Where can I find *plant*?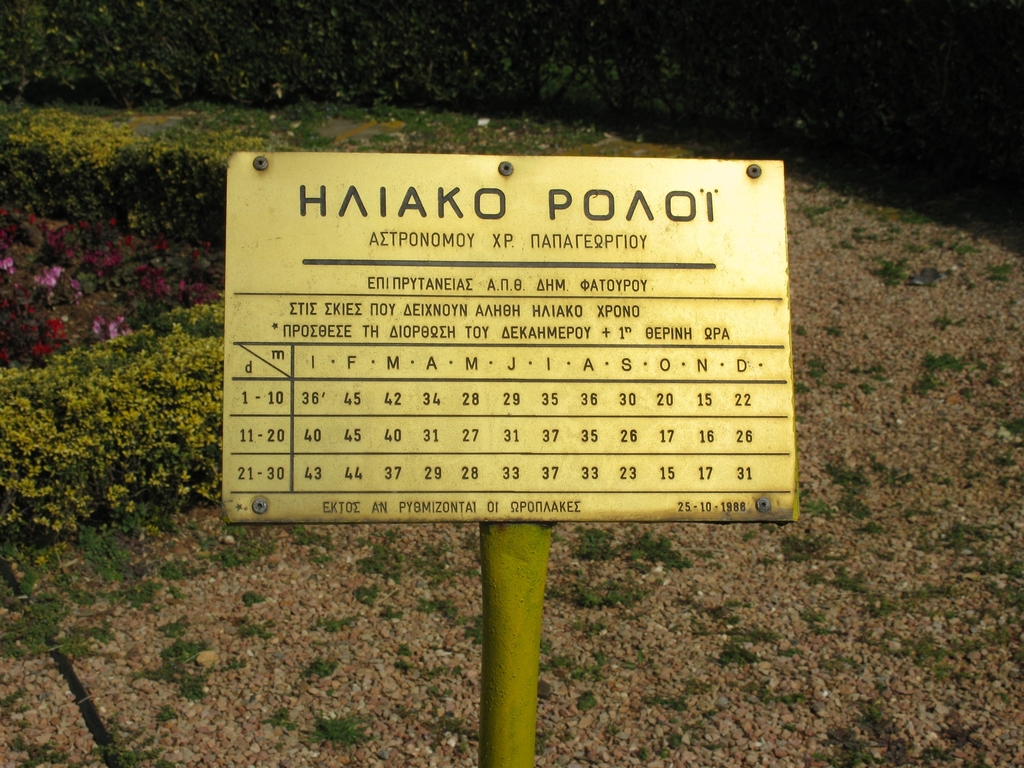
You can find it at 800:485:809:497.
